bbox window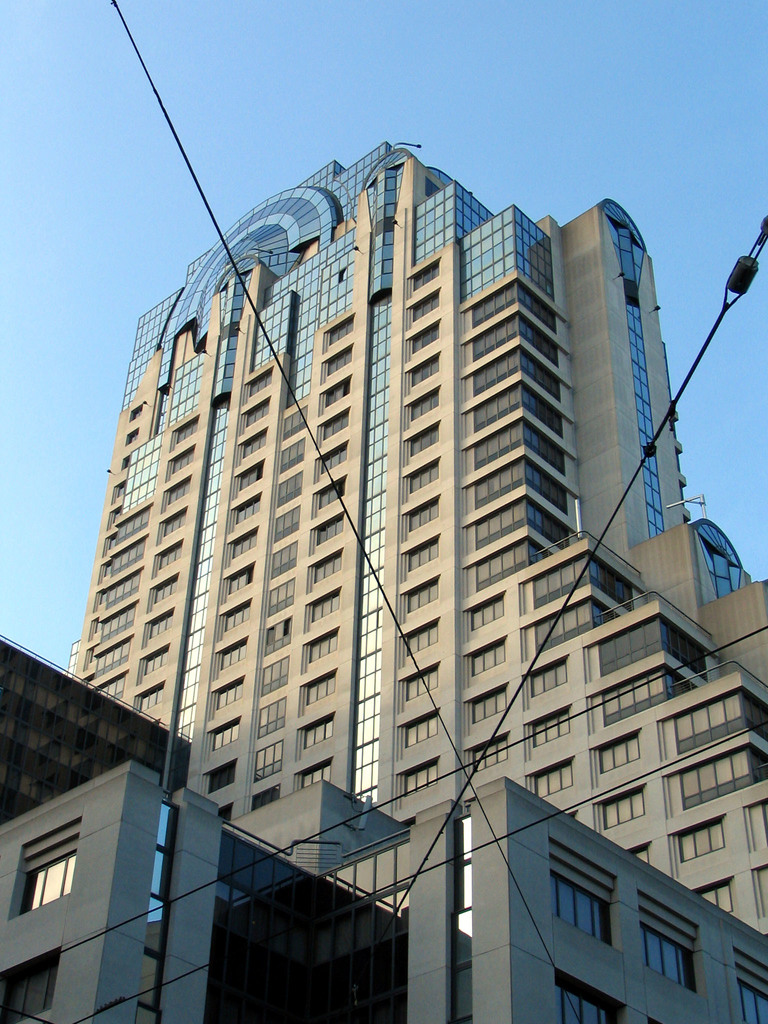
<box>229,561,255,594</box>
